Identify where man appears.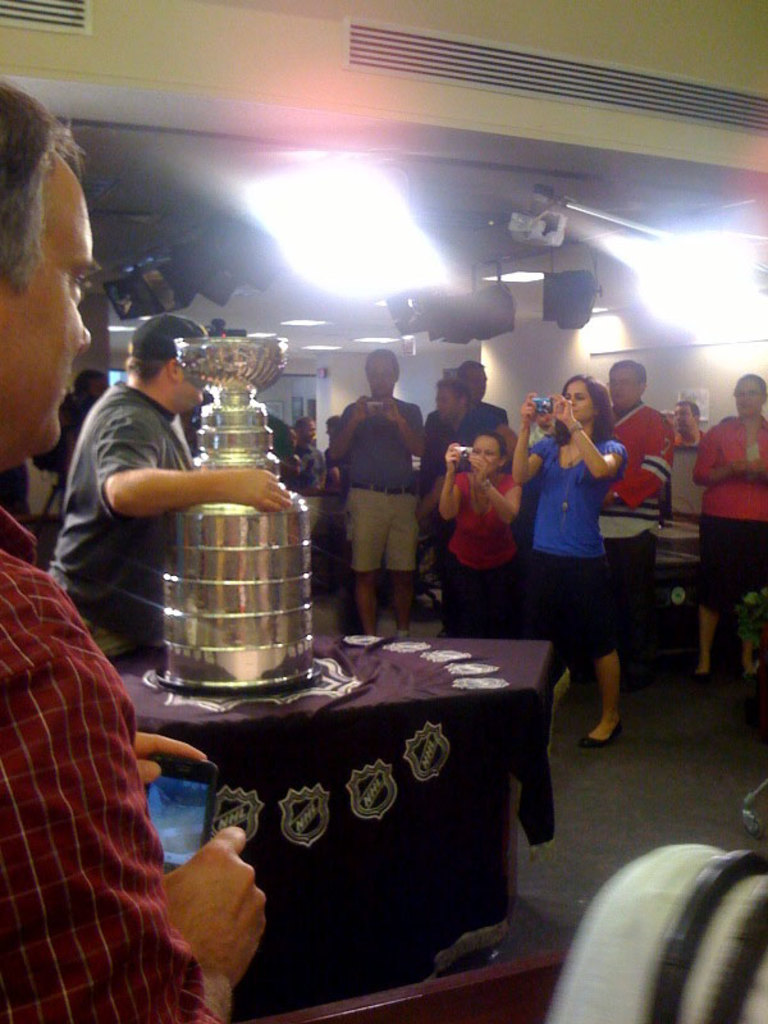
Appears at (0, 68, 266, 1023).
